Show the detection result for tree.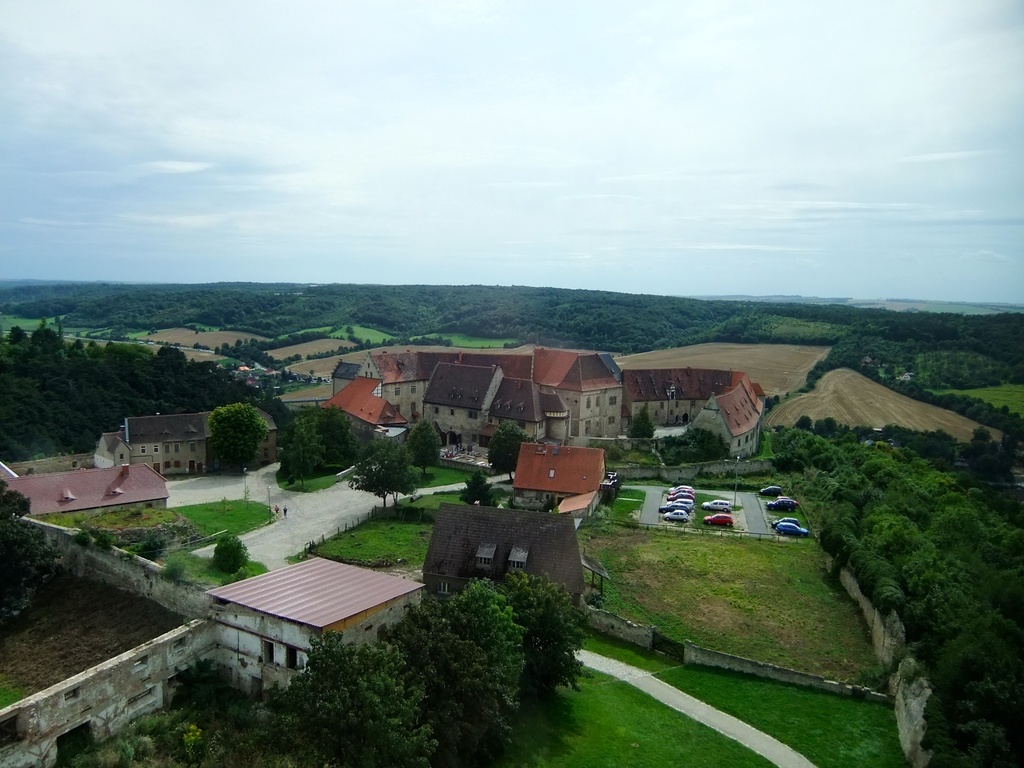
BBox(276, 405, 356, 490).
